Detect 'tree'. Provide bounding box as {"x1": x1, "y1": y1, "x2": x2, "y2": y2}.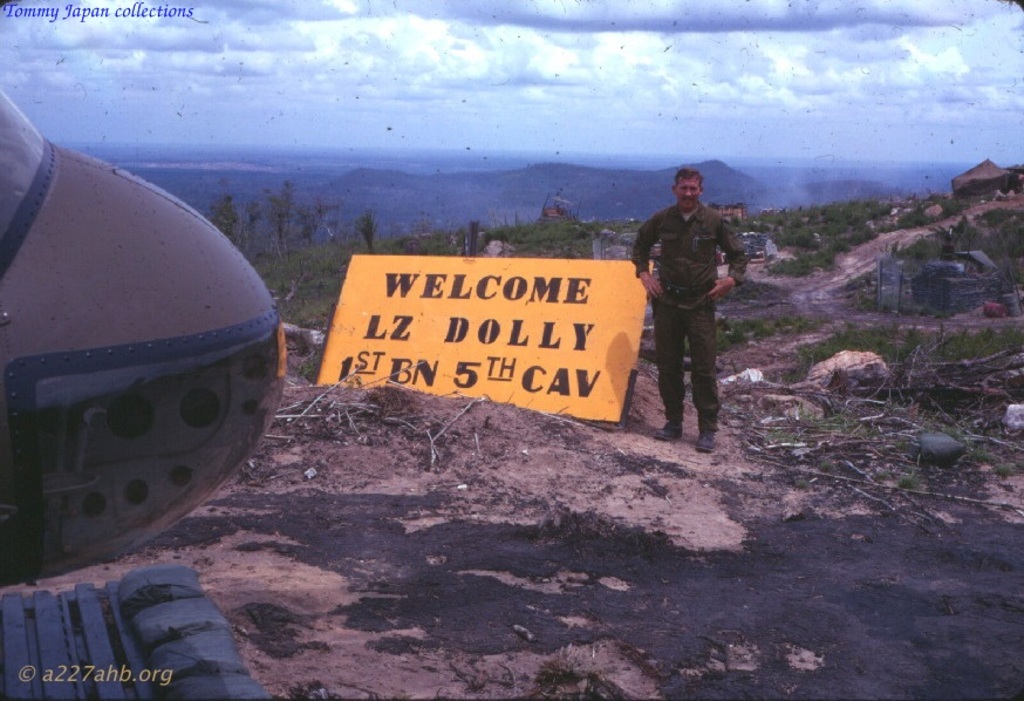
{"x1": 286, "y1": 195, "x2": 340, "y2": 257}.
